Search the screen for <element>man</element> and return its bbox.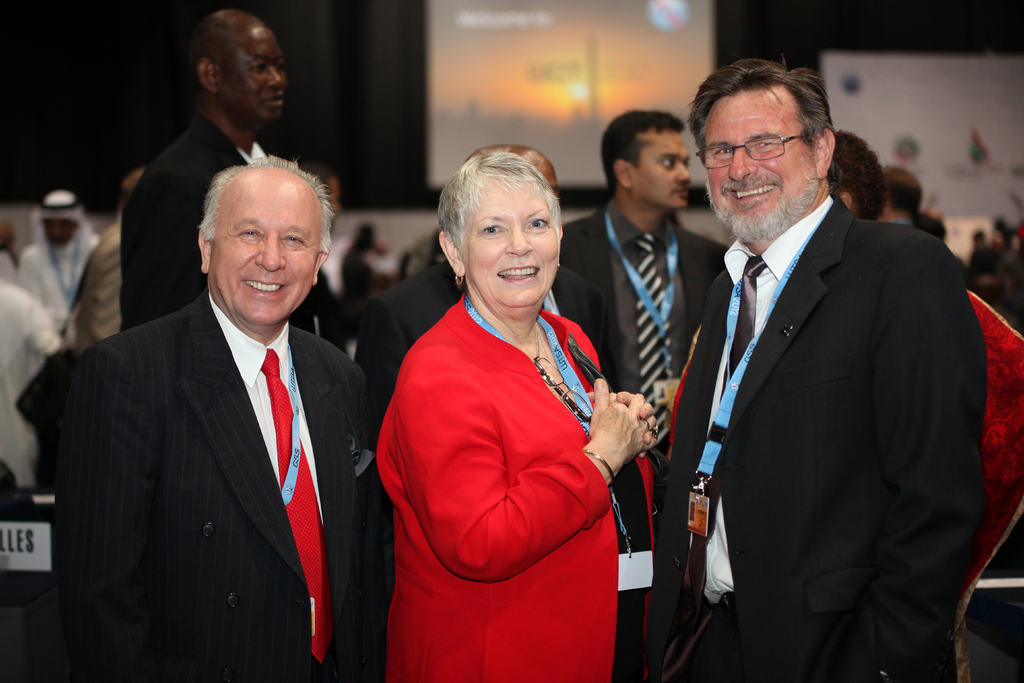
Found: rect(116, 7, 349, 361).
